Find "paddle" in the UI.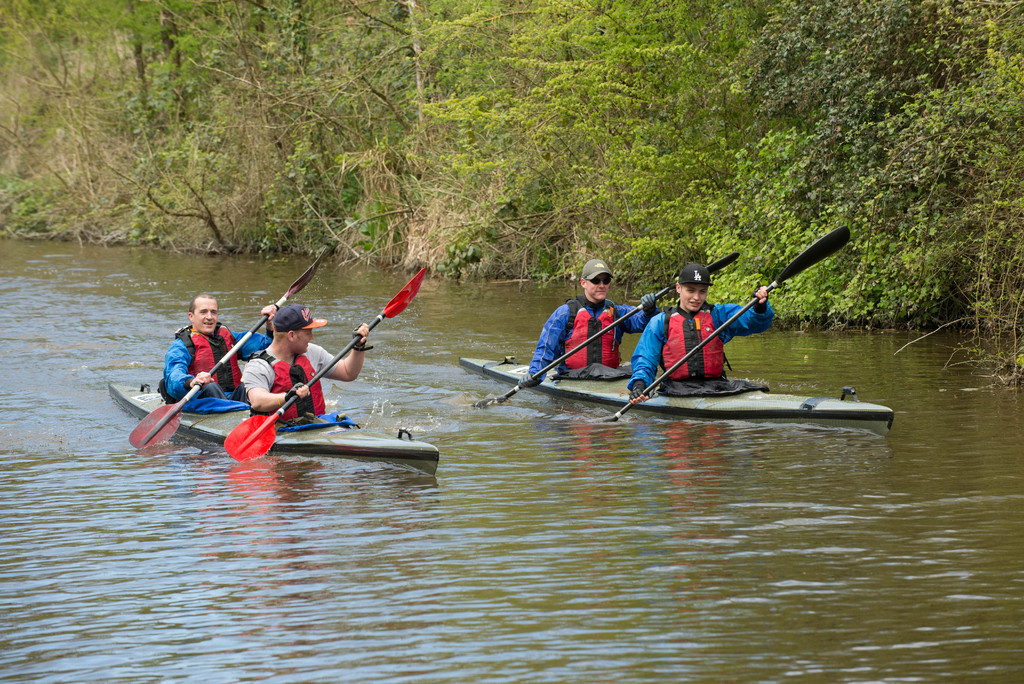
UI element at 471:253:739:408.
